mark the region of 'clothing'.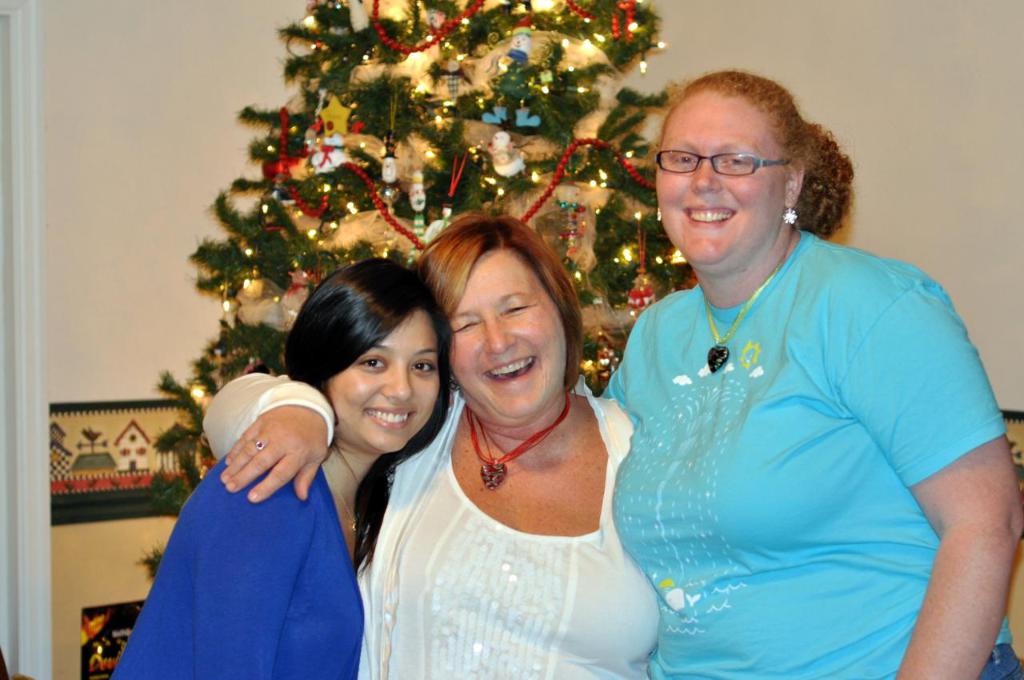
Region: <bbox>595, 207, 987, 670</bbox>.
